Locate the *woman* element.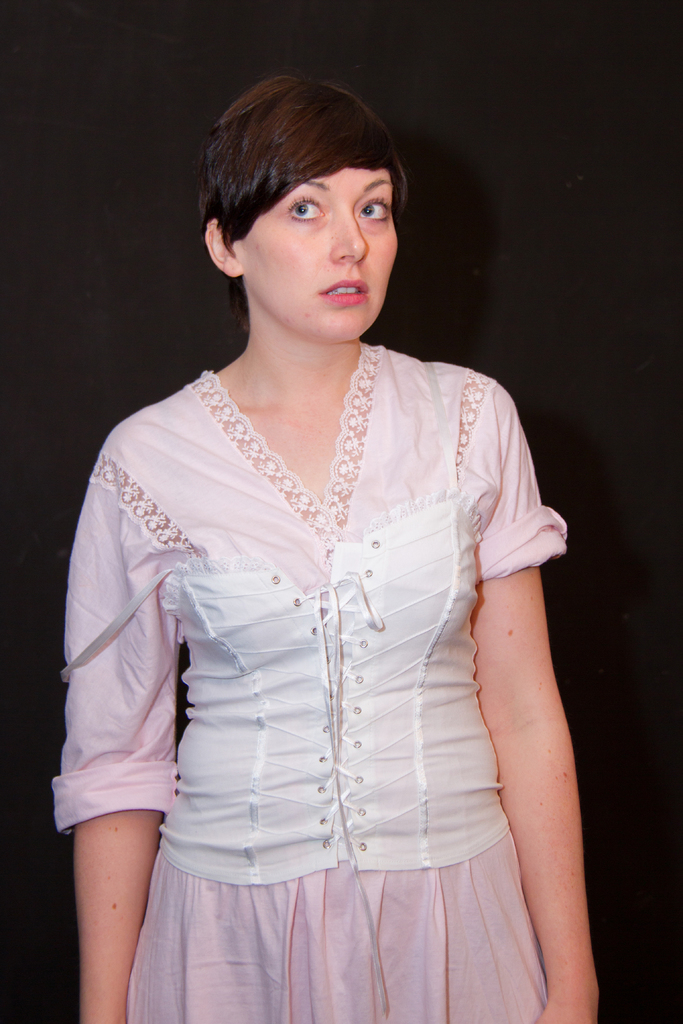
Element bbox: 40:51:572:1014.
